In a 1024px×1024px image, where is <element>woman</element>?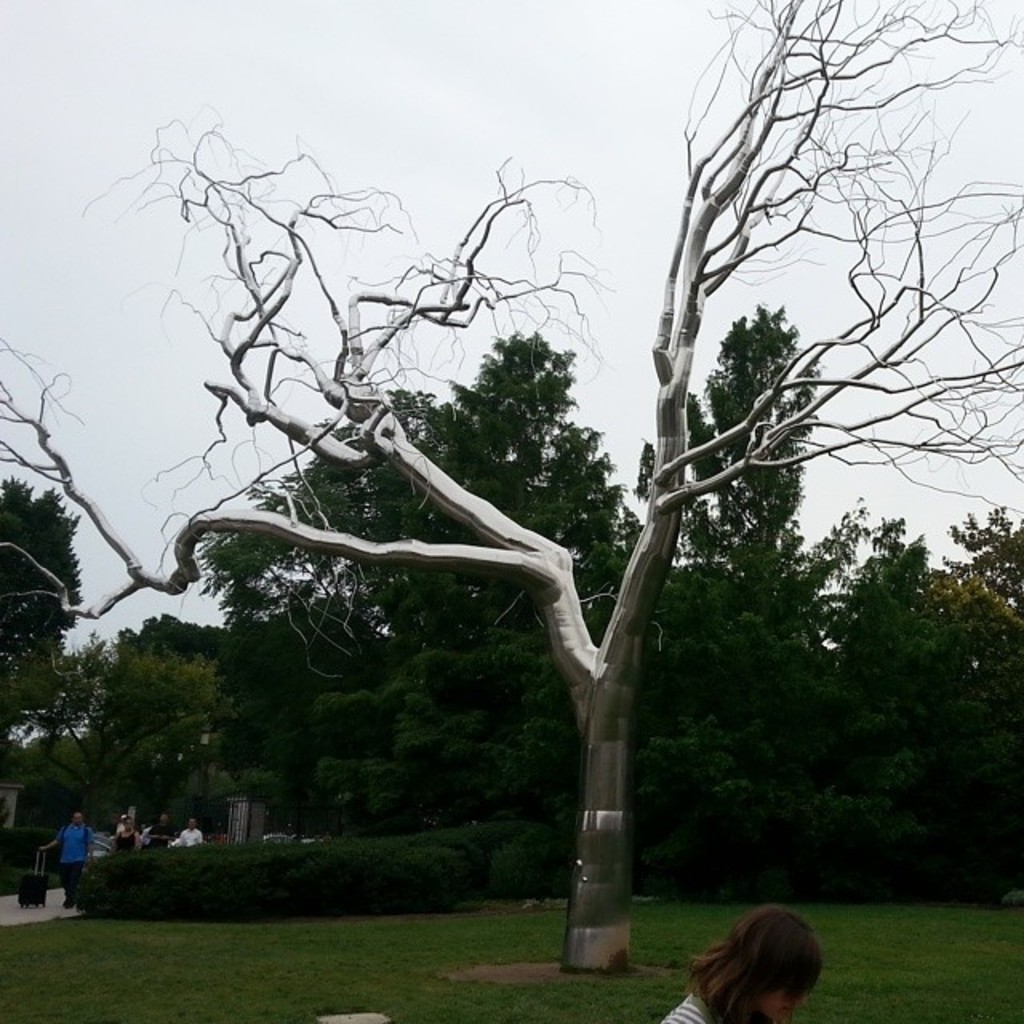
x1=667 y1=886 x2=851 y2=1022.
